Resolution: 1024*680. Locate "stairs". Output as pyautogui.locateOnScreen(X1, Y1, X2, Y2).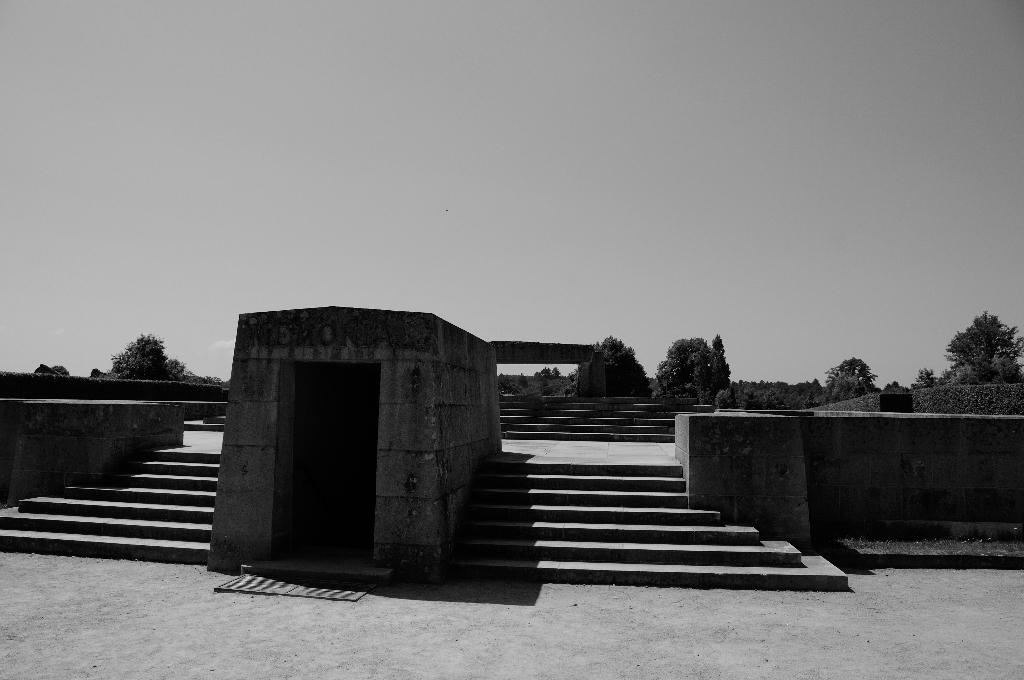
pyautogui.locateOnScreen(0, 448, 221, 569).
